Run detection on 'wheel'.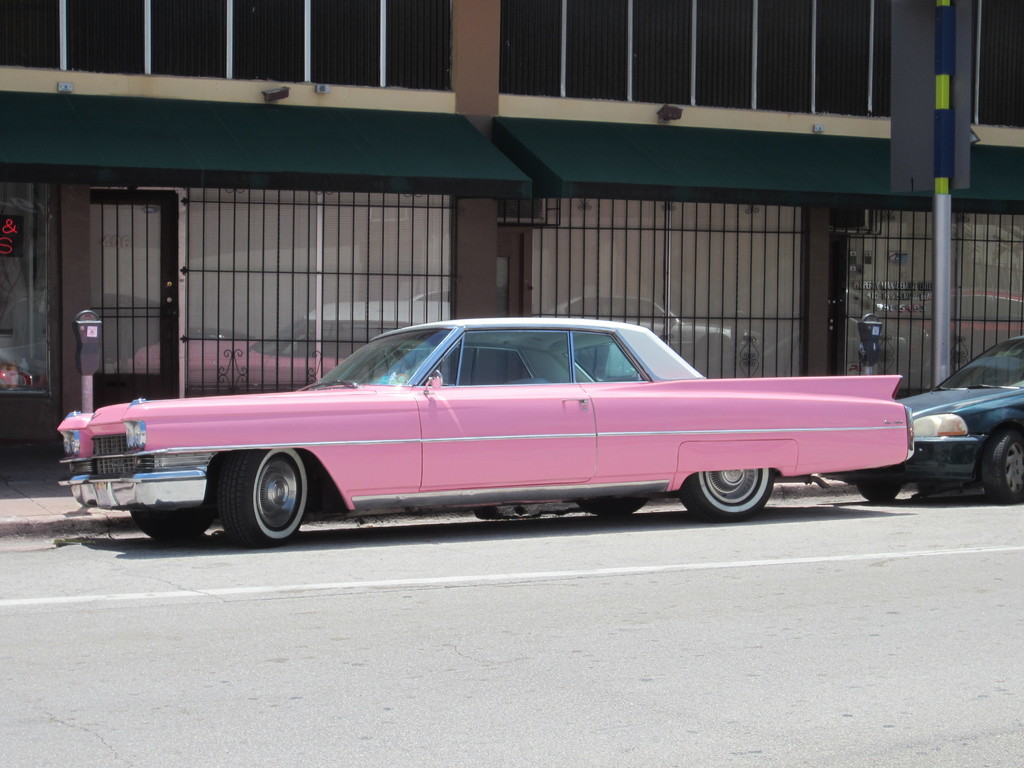
Result: select_region(216, 454, 308, 539).
